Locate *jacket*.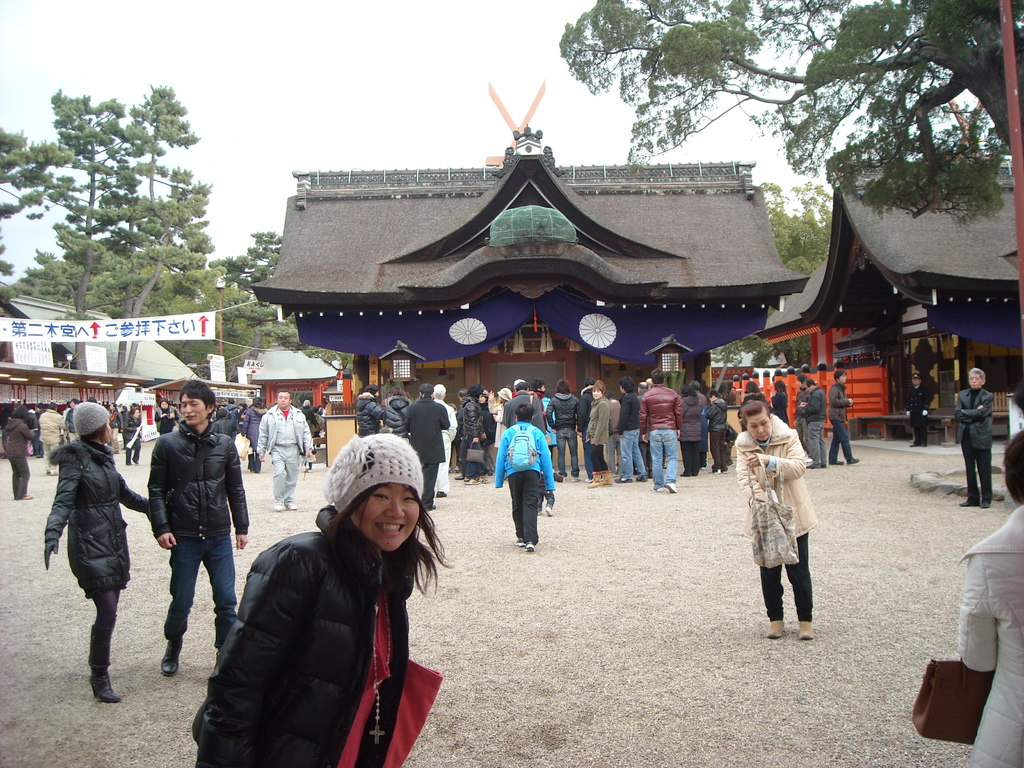
Bounding box: left=634, top=393, right=645, bottom=426.
